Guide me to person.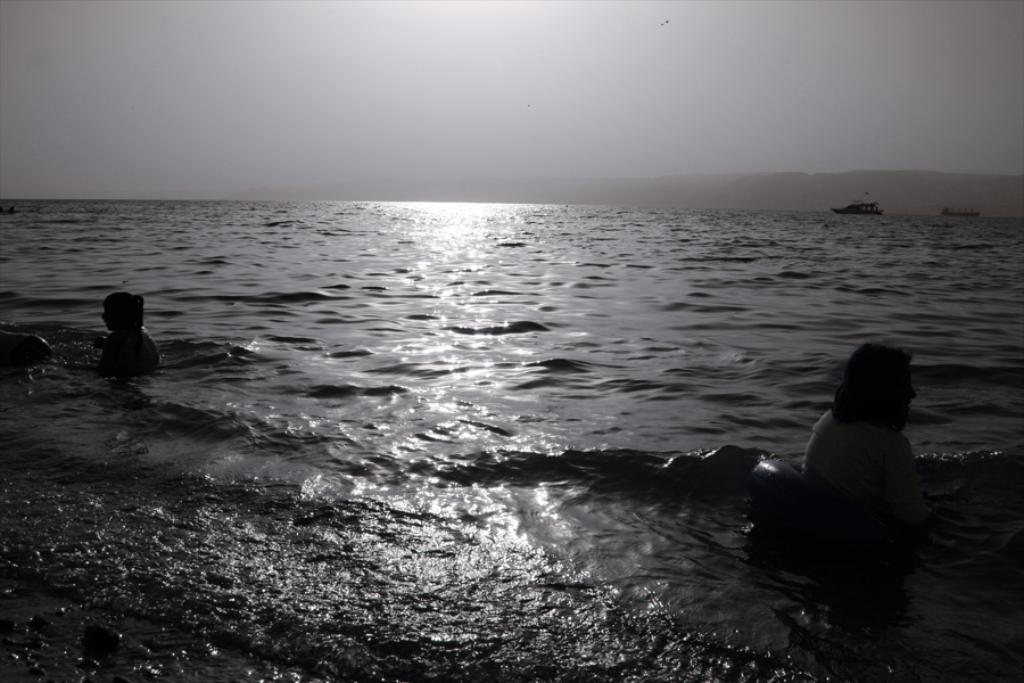
Guidance: 99:290:164:367.
